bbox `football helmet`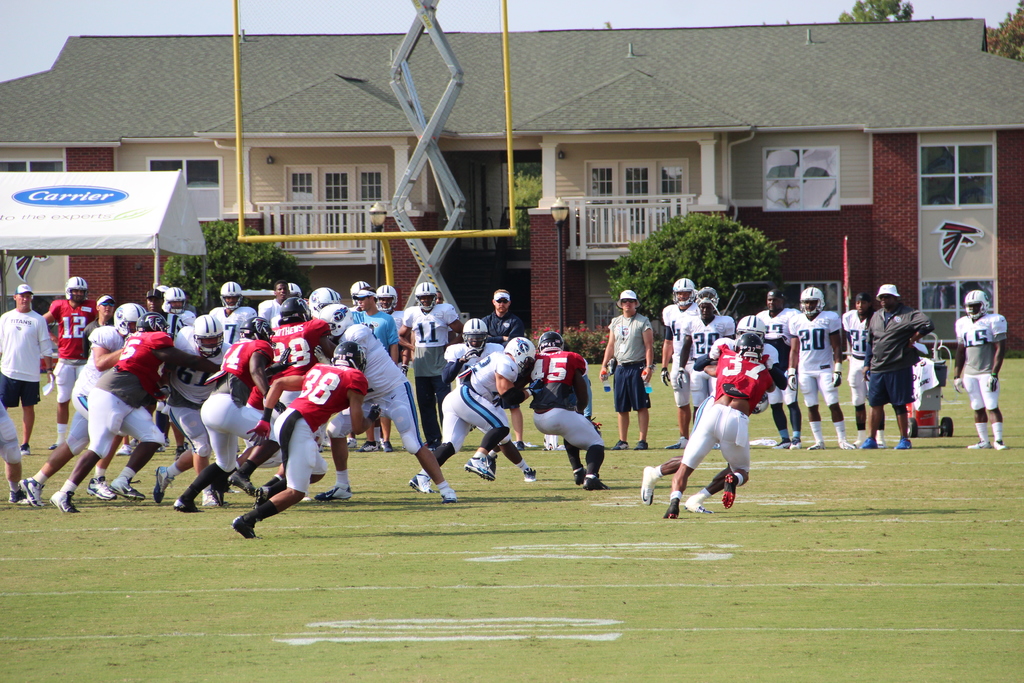
l=741, t=338, r=761, b=357
